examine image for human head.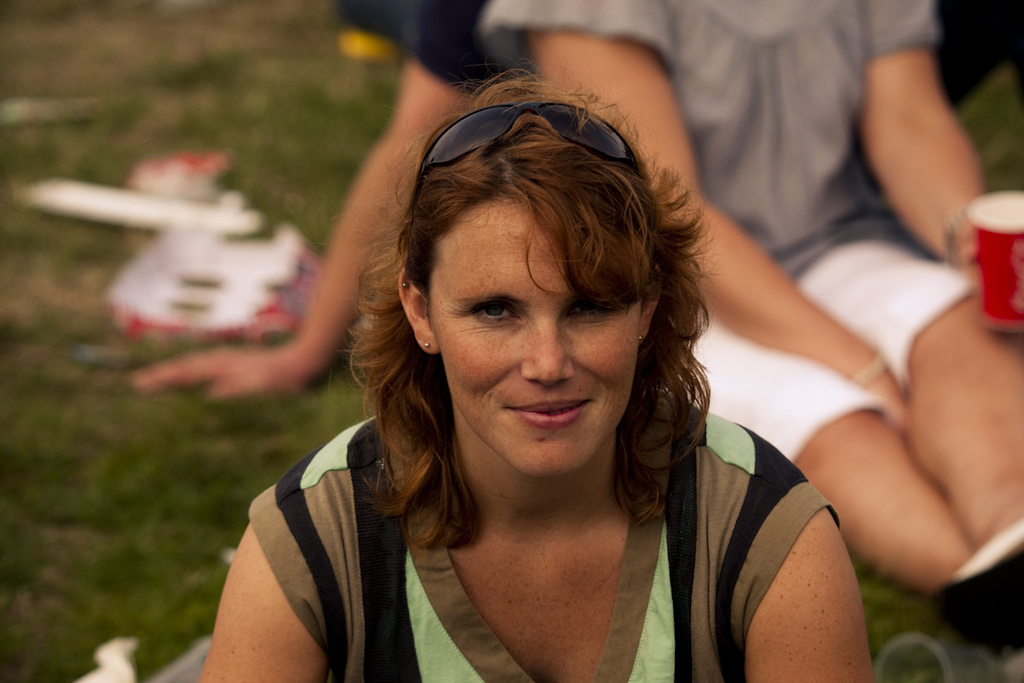
Examination result: box(381, 84, 696, 465).
